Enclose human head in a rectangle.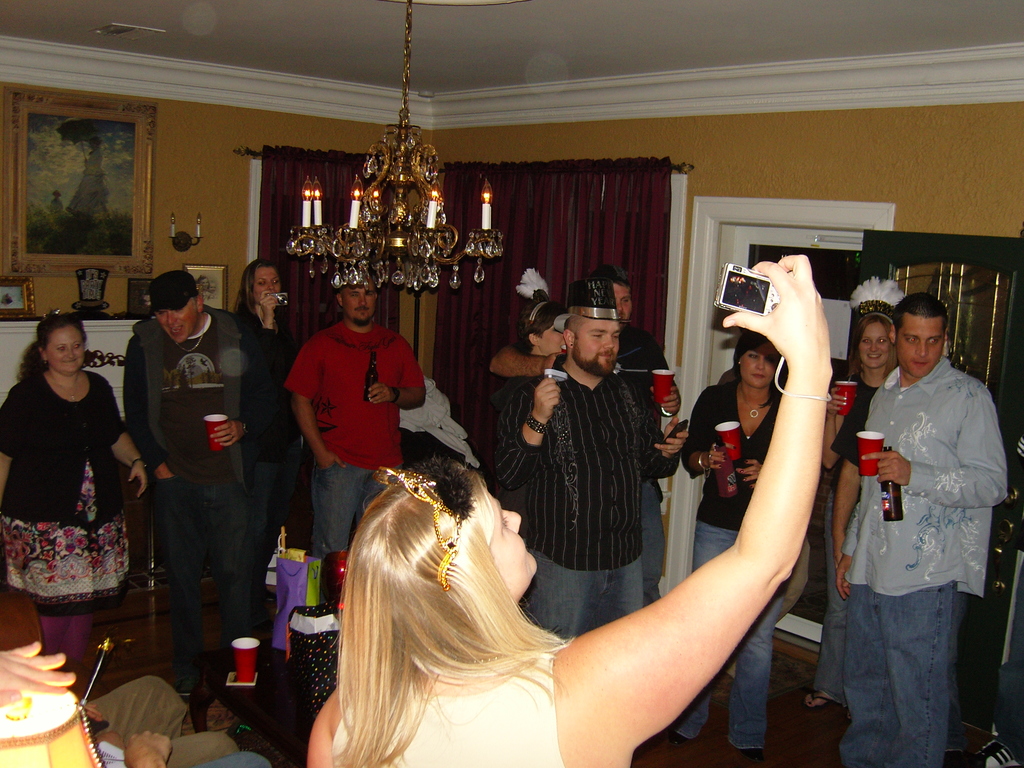
region(564, 294, 619, 380).
